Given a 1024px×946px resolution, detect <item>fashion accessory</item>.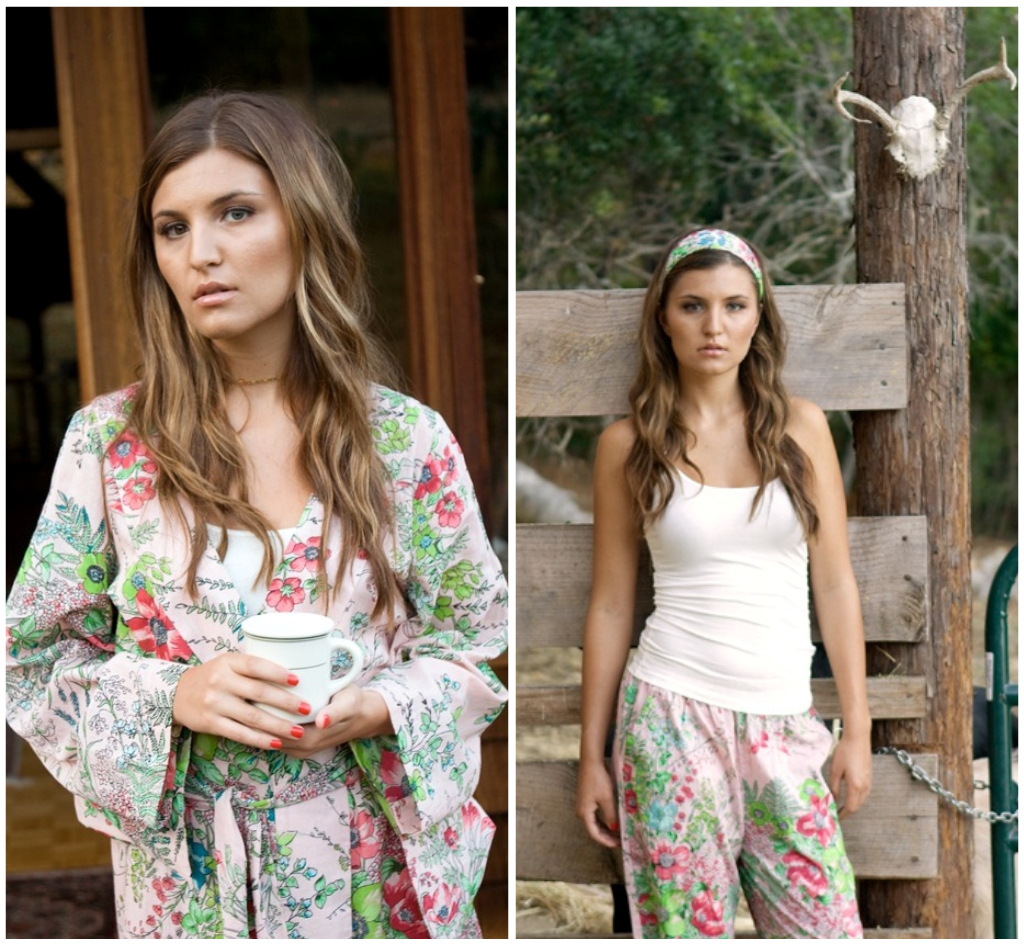
[268, 737, 282, 748].
